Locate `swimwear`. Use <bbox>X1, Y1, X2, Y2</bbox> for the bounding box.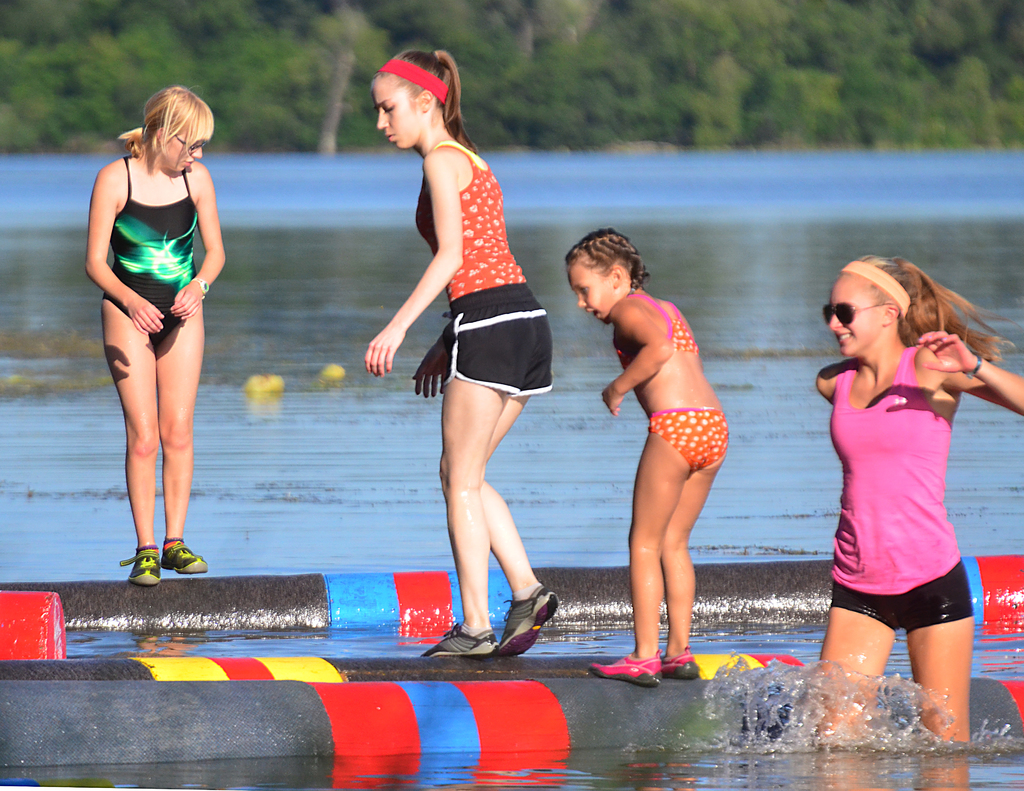
<bbox>416, 142, 548, 395</bbox>.
